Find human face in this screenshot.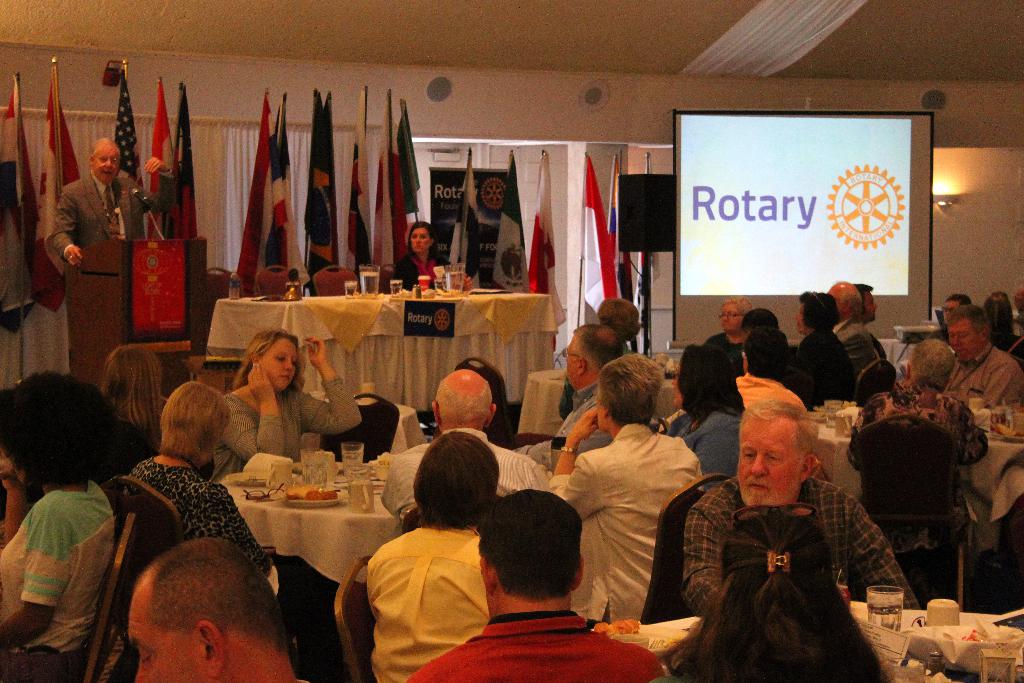
The bounding box for human face is [x1=793, y1=306, x2=806, y2=333].
